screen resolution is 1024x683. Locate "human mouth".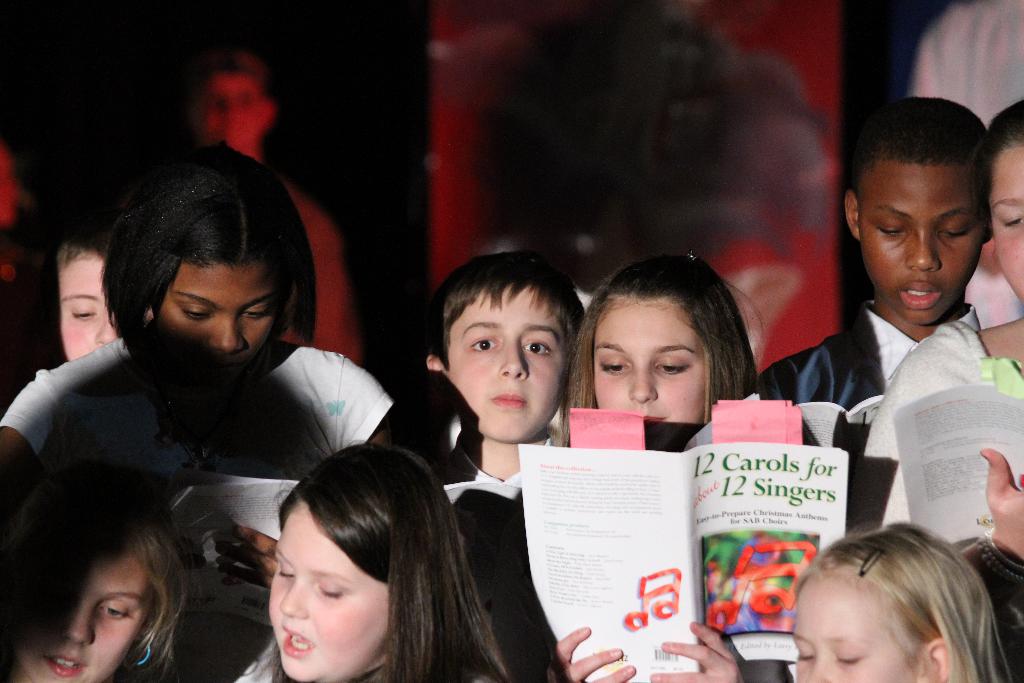
<region>38, 651, 88, 682</region>.
